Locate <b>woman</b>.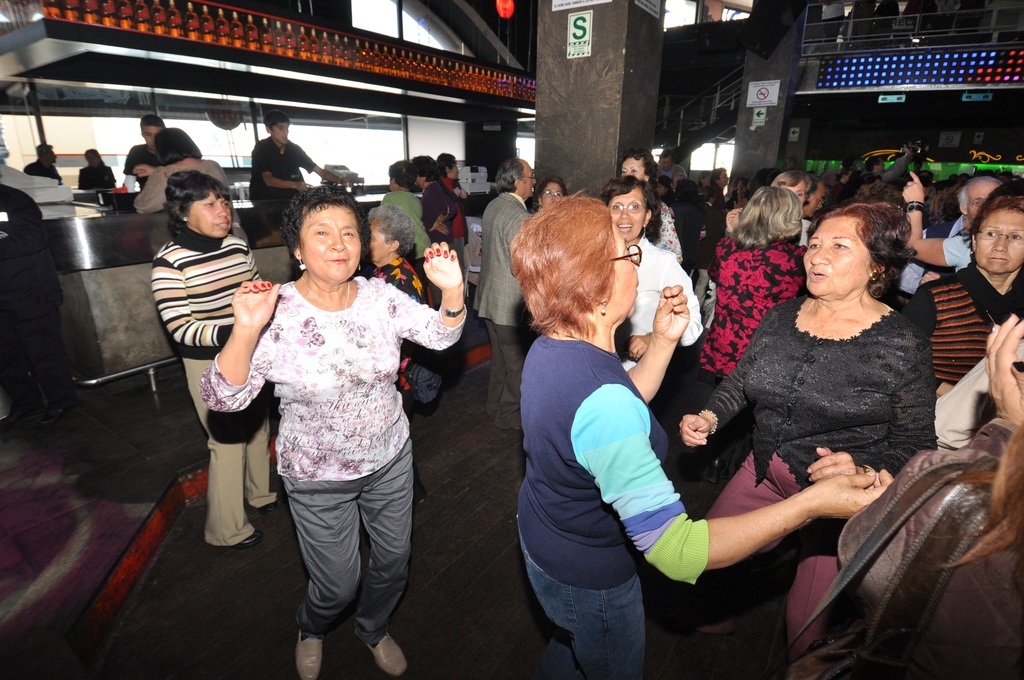
Bounding box: pyautogui.locateOnScreen(408, 152, 446, 240).
